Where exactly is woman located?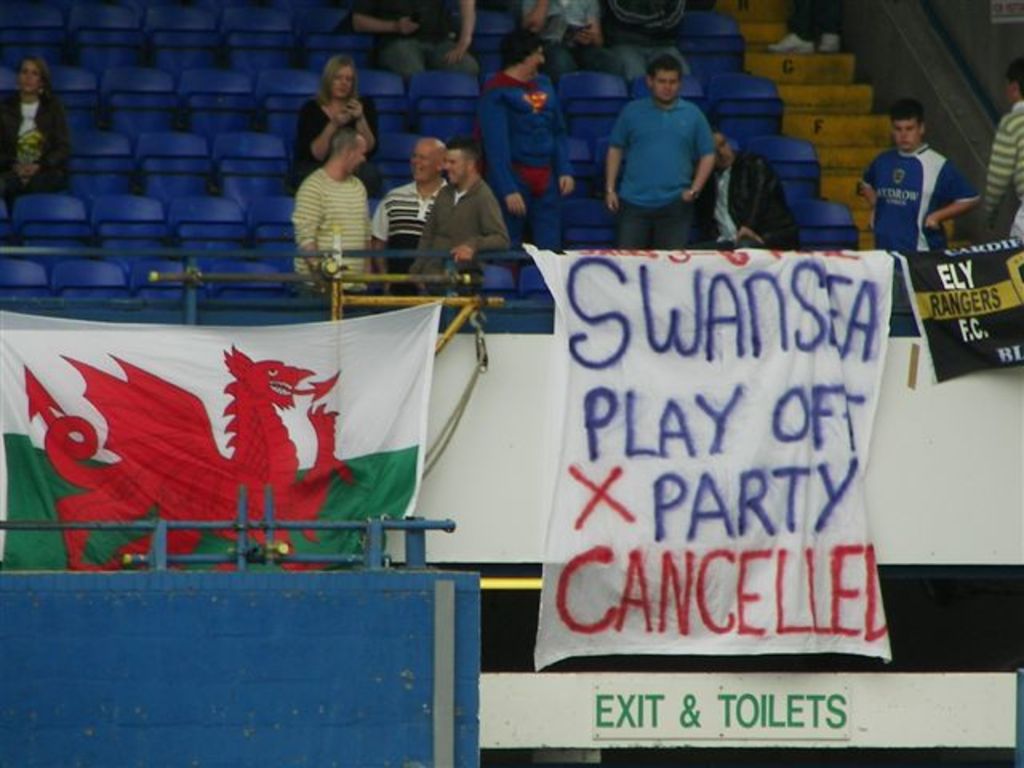
Its bounding box is crop(0, 54, 67, 210).
